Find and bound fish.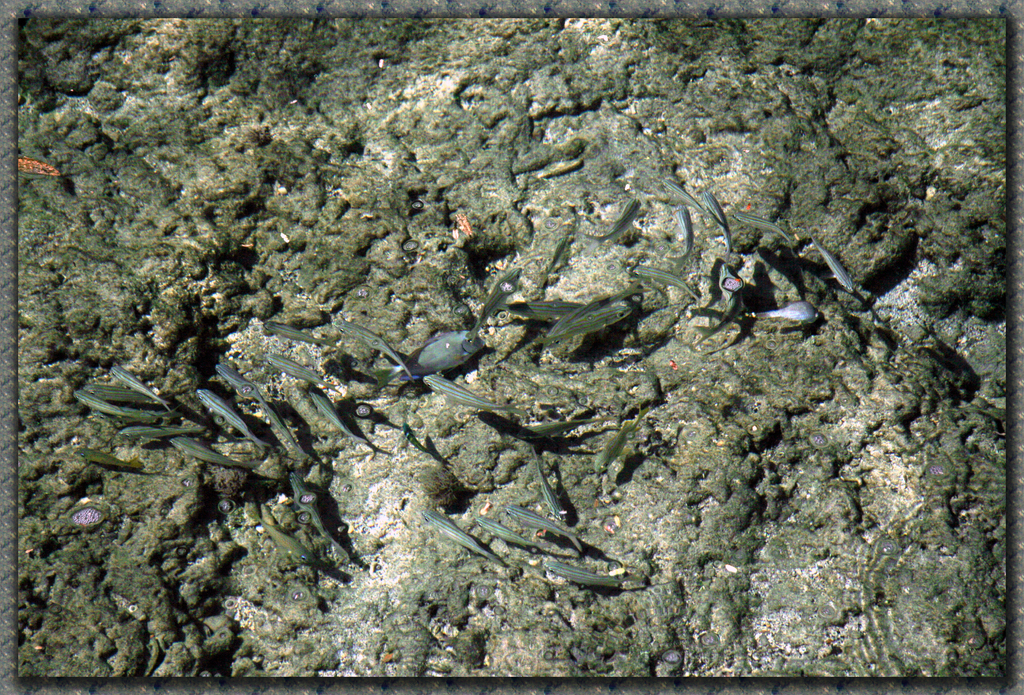
Bound: 668, 204, 695, 273.
